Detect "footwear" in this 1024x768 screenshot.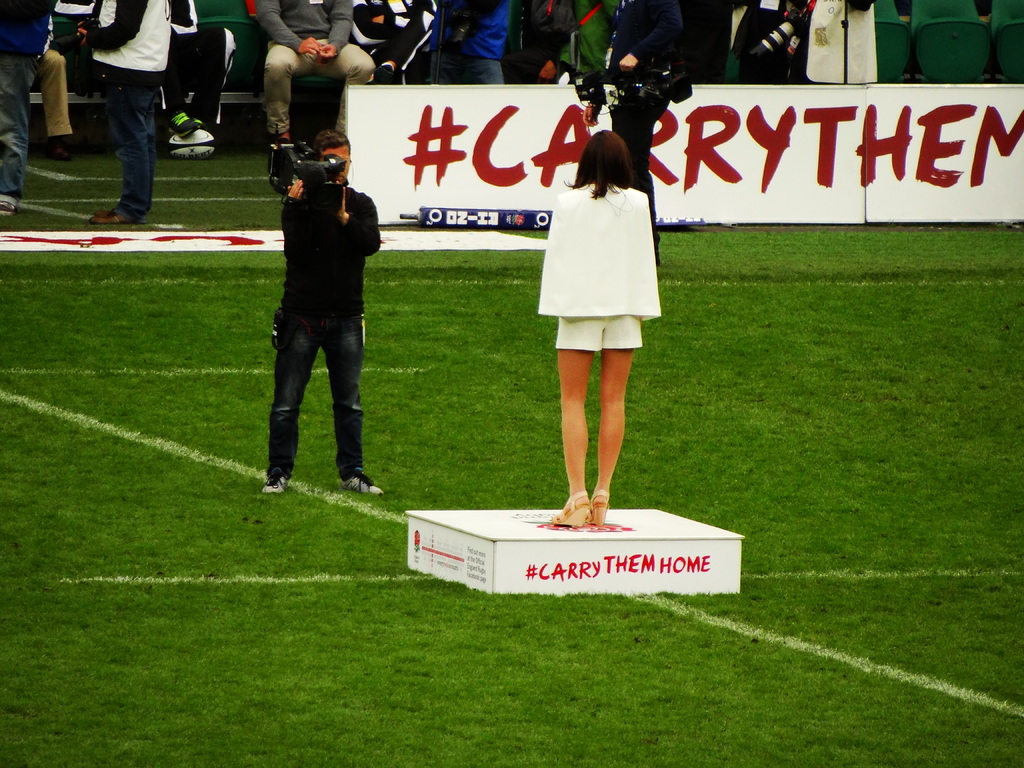
Detection: 47,141,71,159.
